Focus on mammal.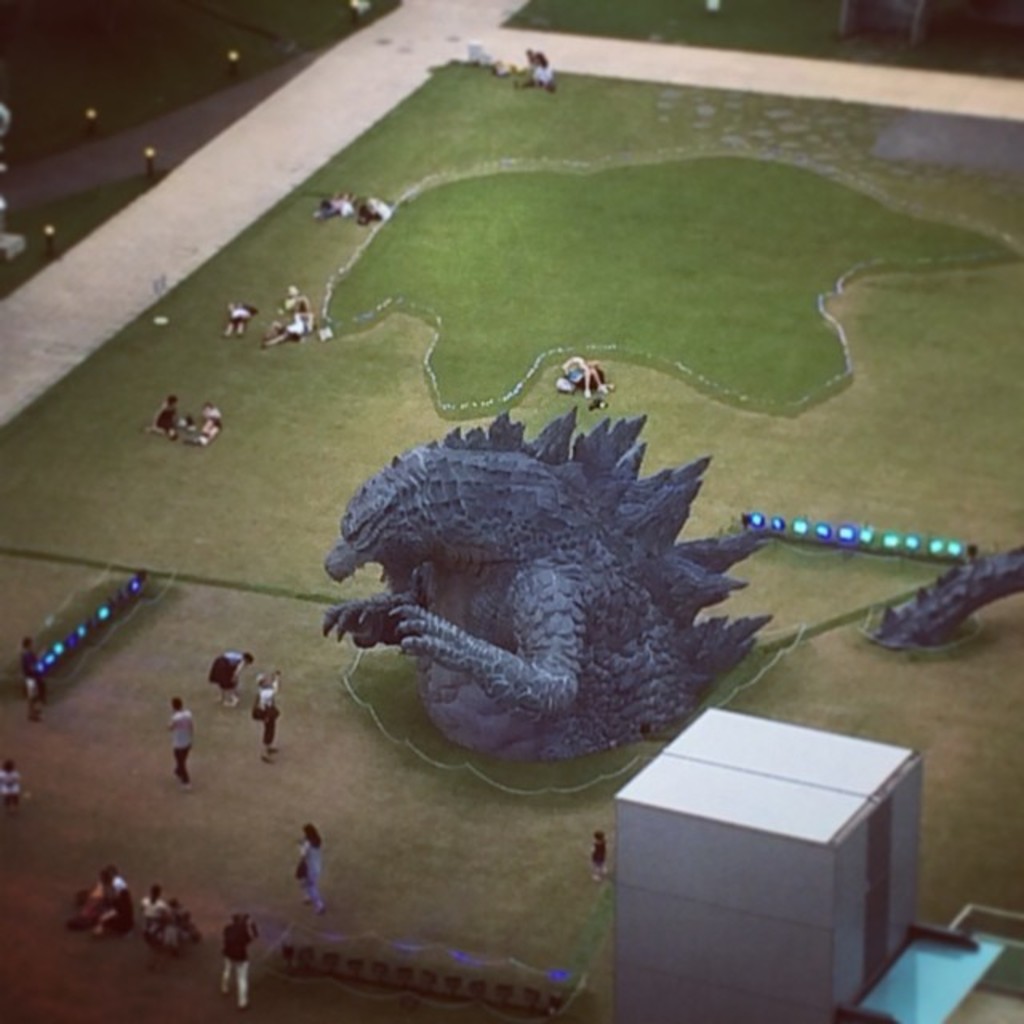
Focused at [x1=219, y1=298, x2=259, y2=338].
